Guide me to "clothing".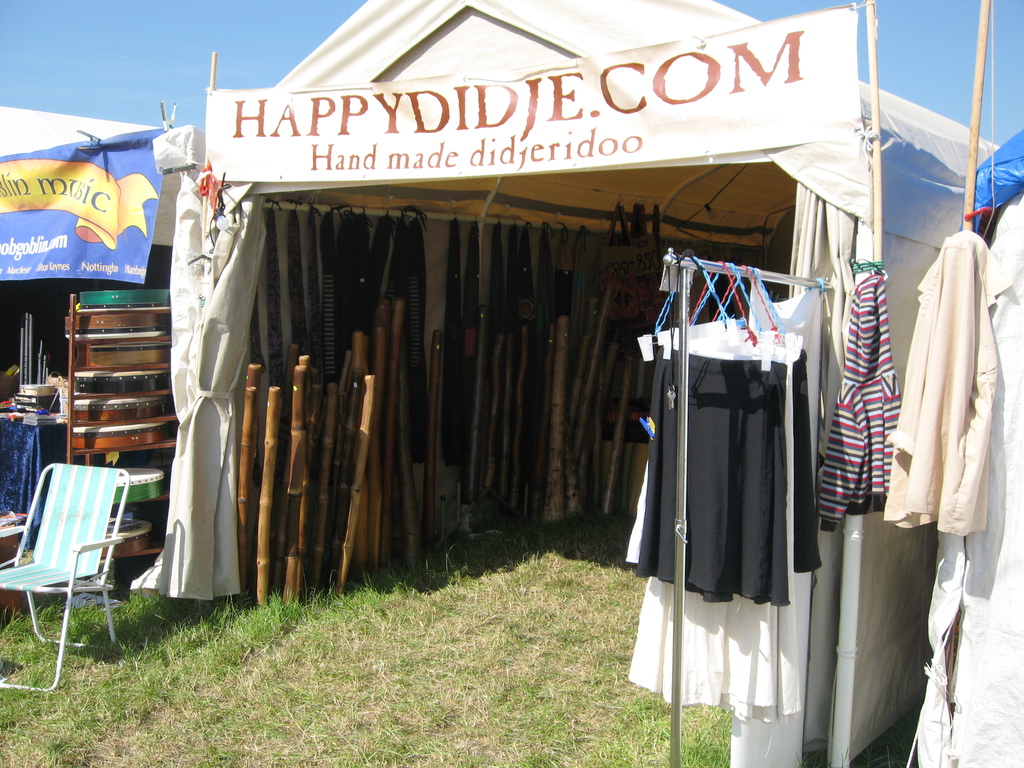
Guidance: {"left": 881, "top": 232, "right": 1012, "bottom": 532}.
